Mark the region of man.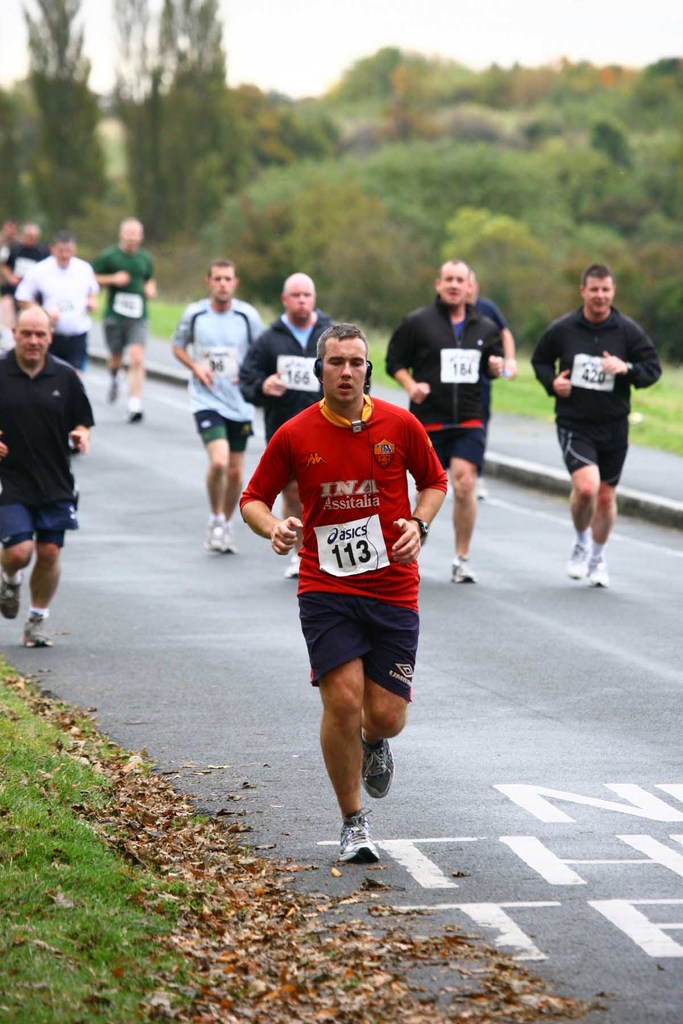
Region: pyautogui.locateOnScreen(535, 267, 664, 591).
